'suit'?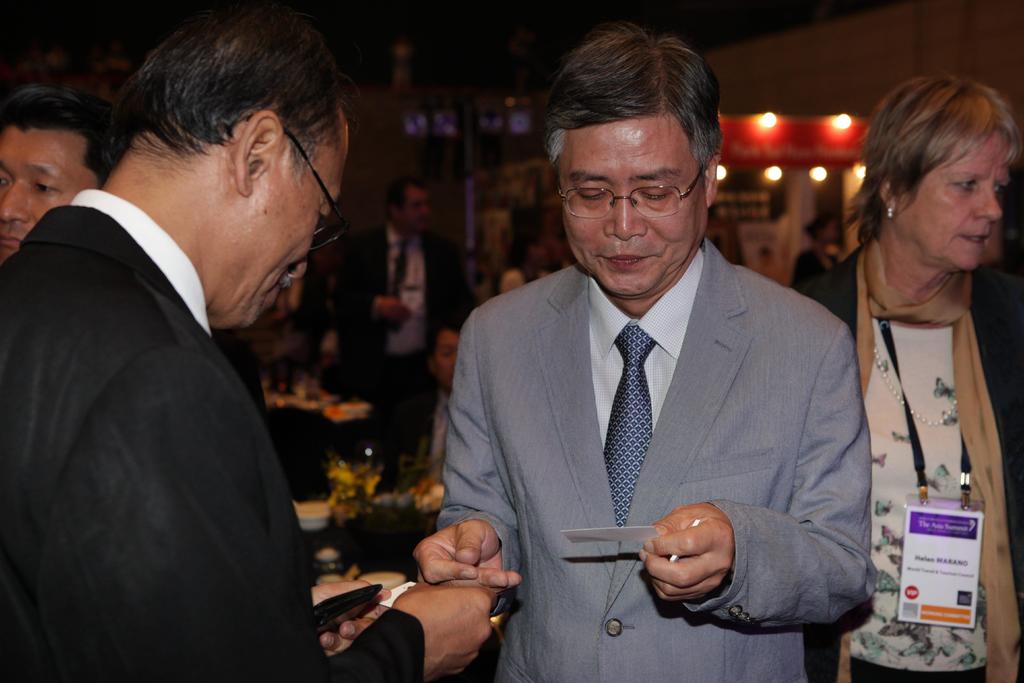
crop(0, 124, 349, 660)
